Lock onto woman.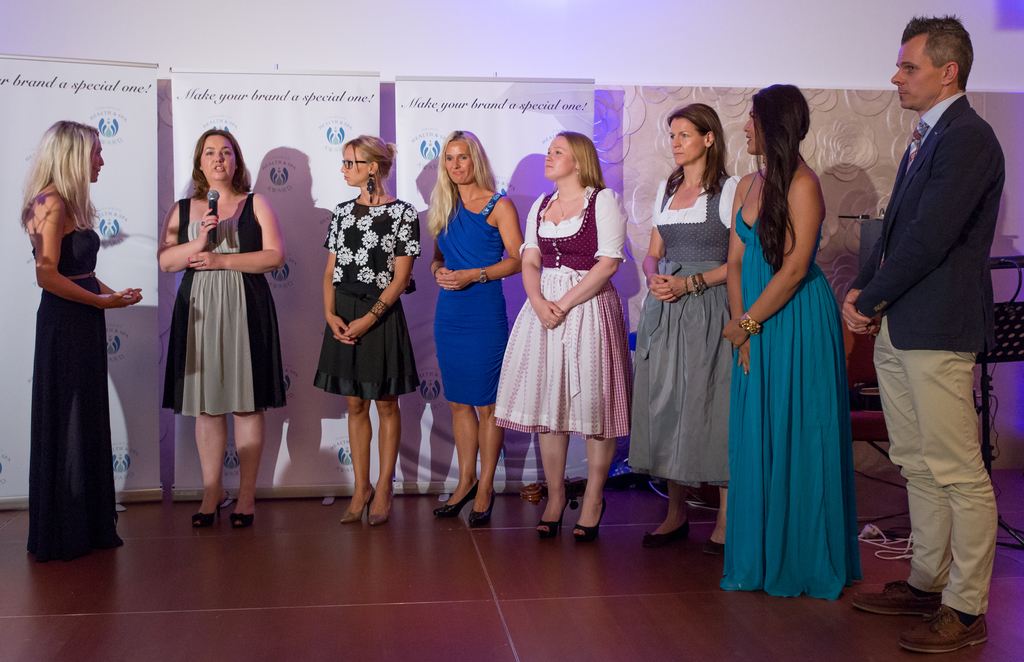
Locked: box=[19, 114, 136, 578].
